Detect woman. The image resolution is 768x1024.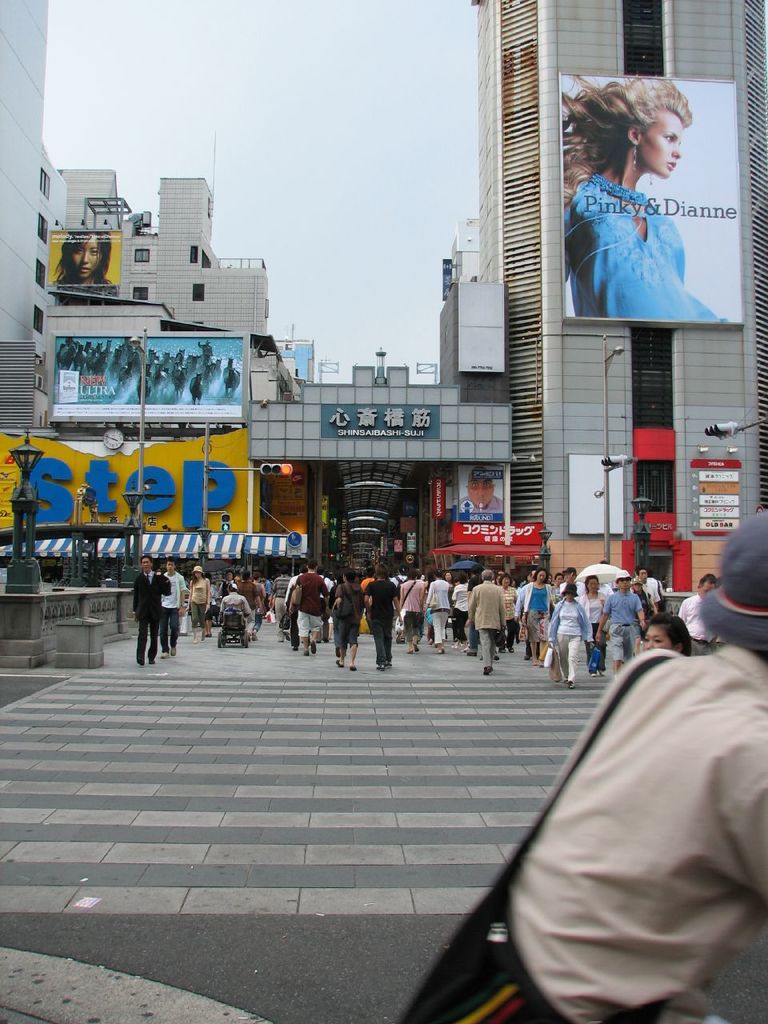
box(498, 575, 517, 652).
